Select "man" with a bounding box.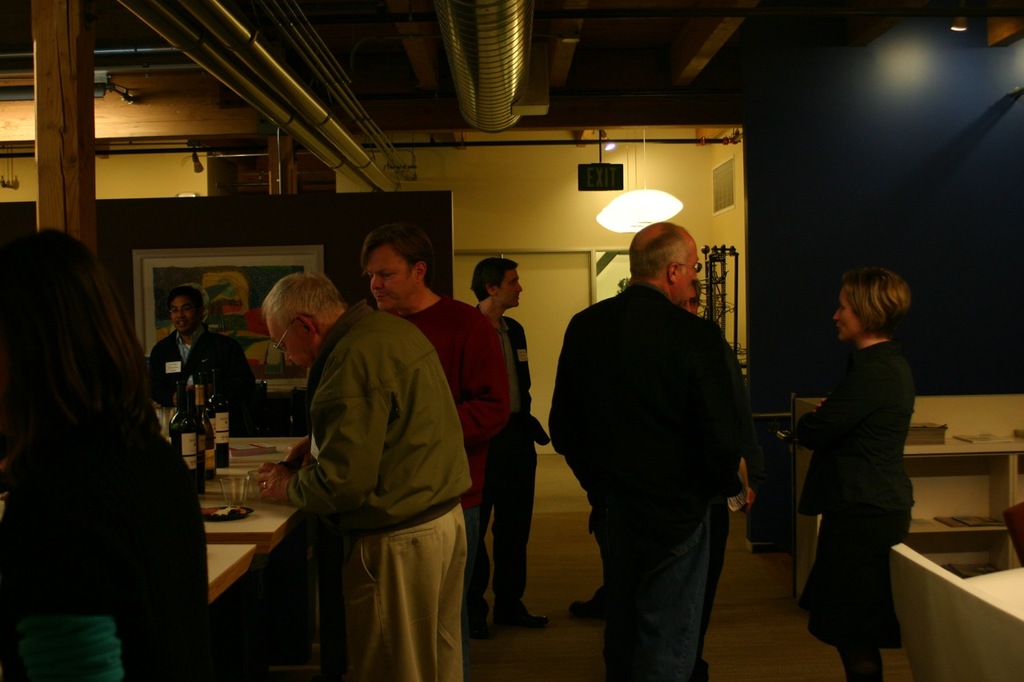
[left=342, top=212, right=508, bottom=681].
